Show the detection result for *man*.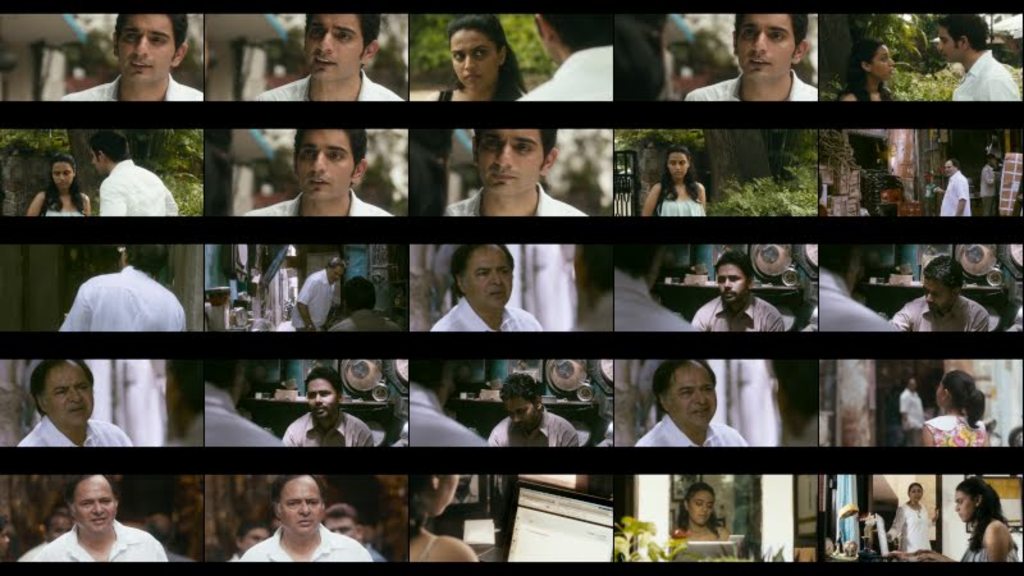
428:243:548:332.
